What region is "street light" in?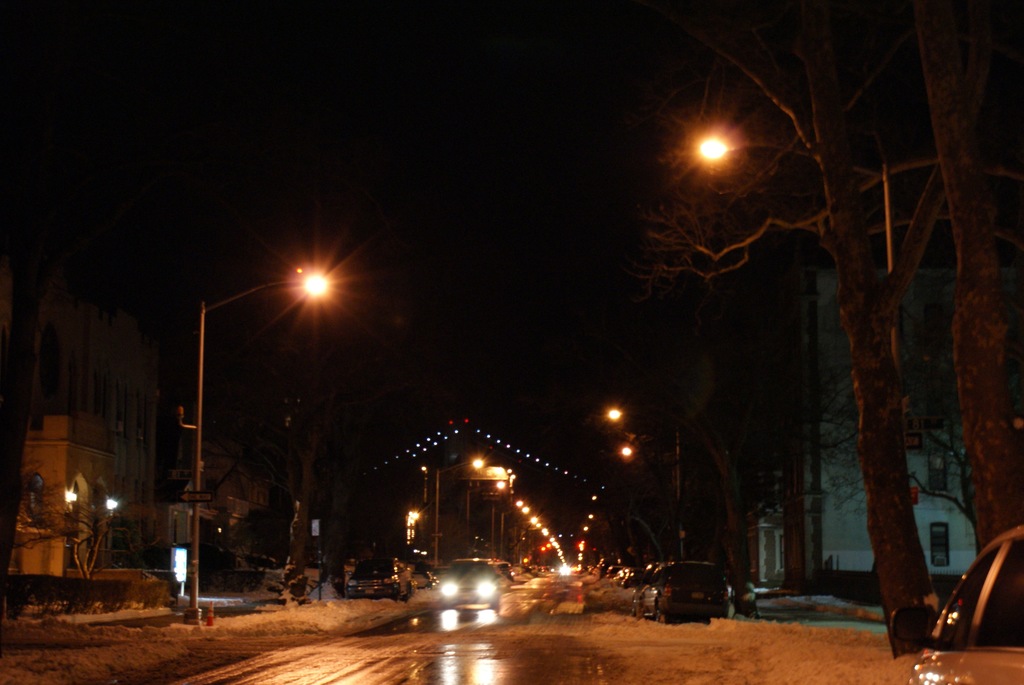
[left=689, top=127, right=913, bottom=387].
